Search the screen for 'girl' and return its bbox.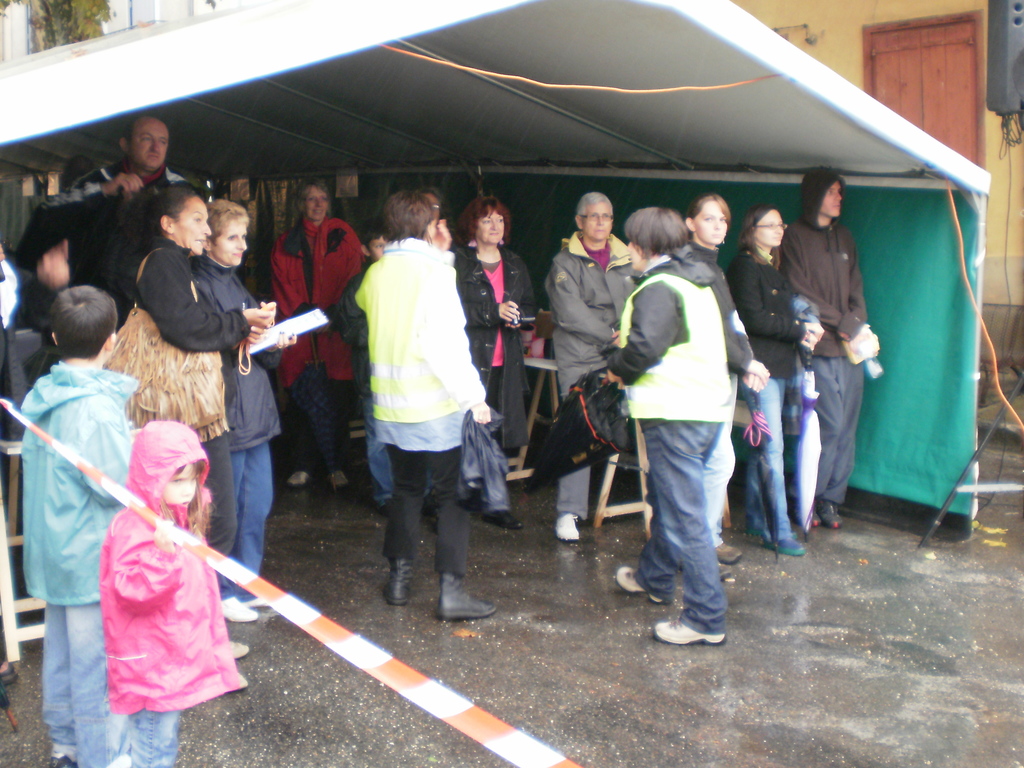
Found: detection(116, 179, 275, 620).
